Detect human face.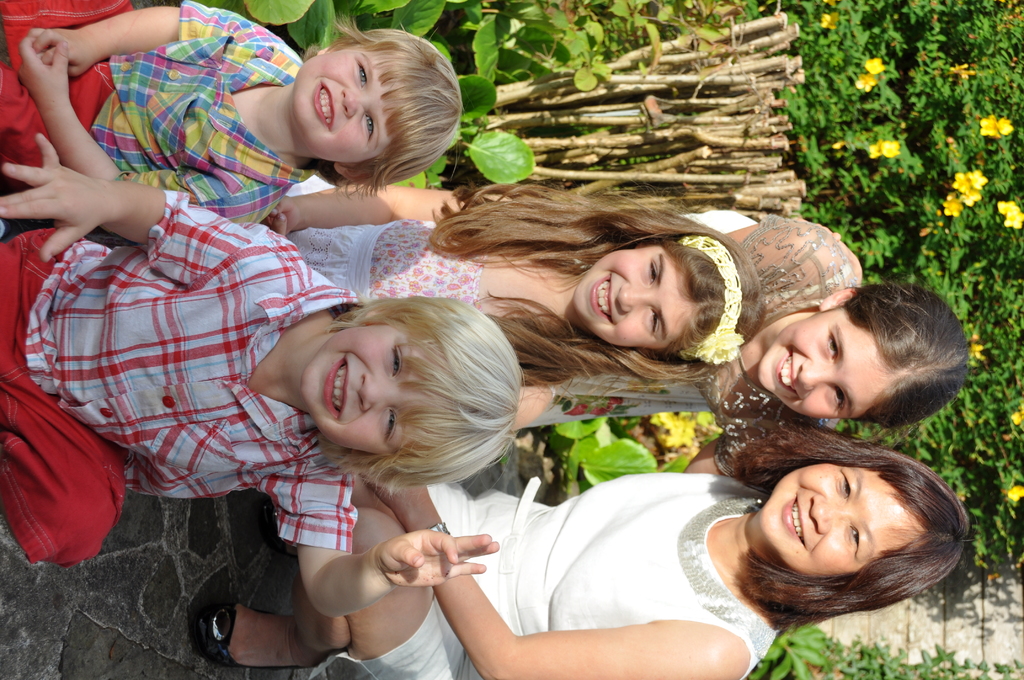
Detected at (x1=296, y1=324, x2=439, y2=458).
